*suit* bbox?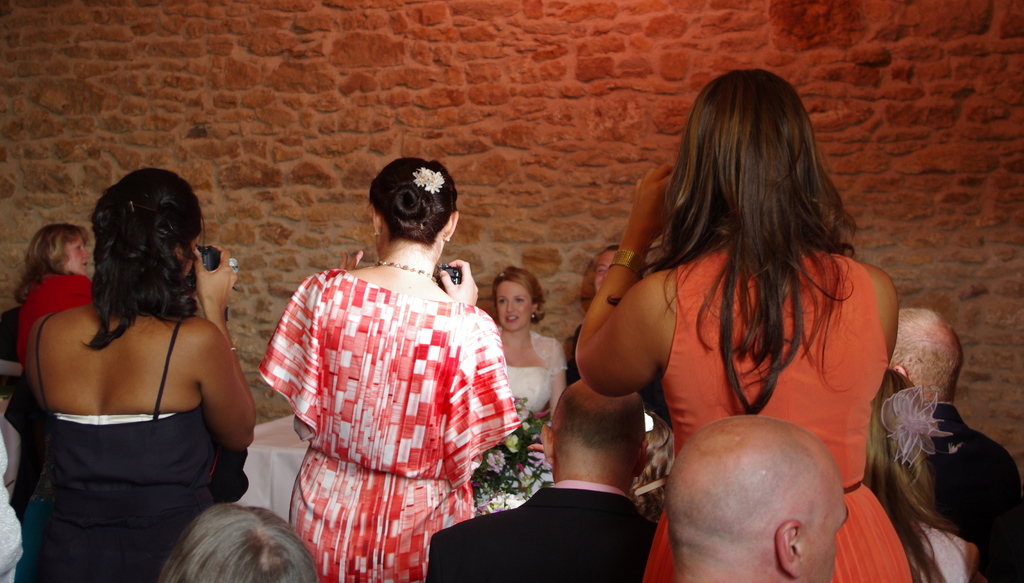
(left=924, top=402, right=1022, bottom=582)
